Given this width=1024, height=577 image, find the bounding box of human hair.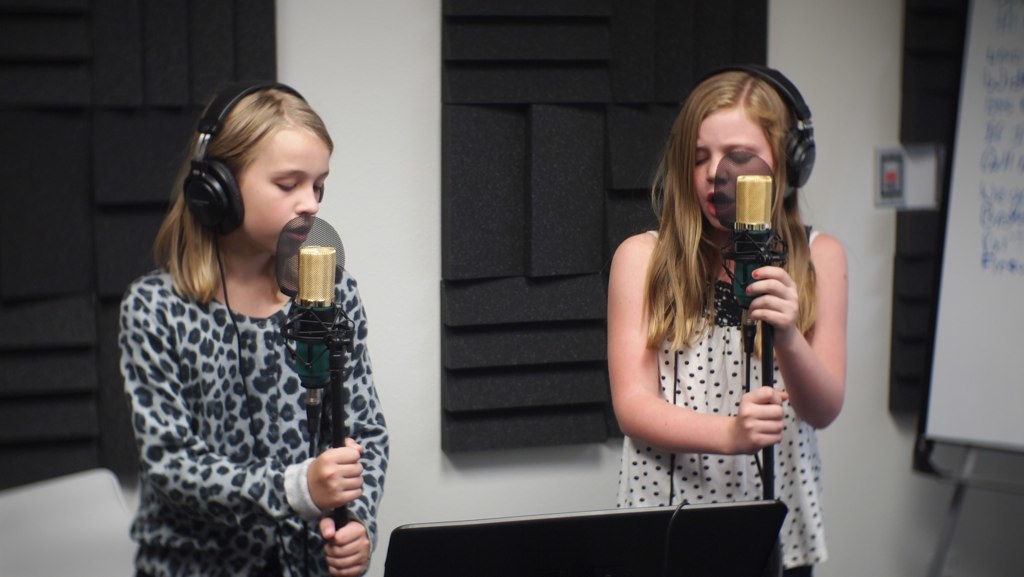
(left=628, top=69, right=813, bottom=380).
